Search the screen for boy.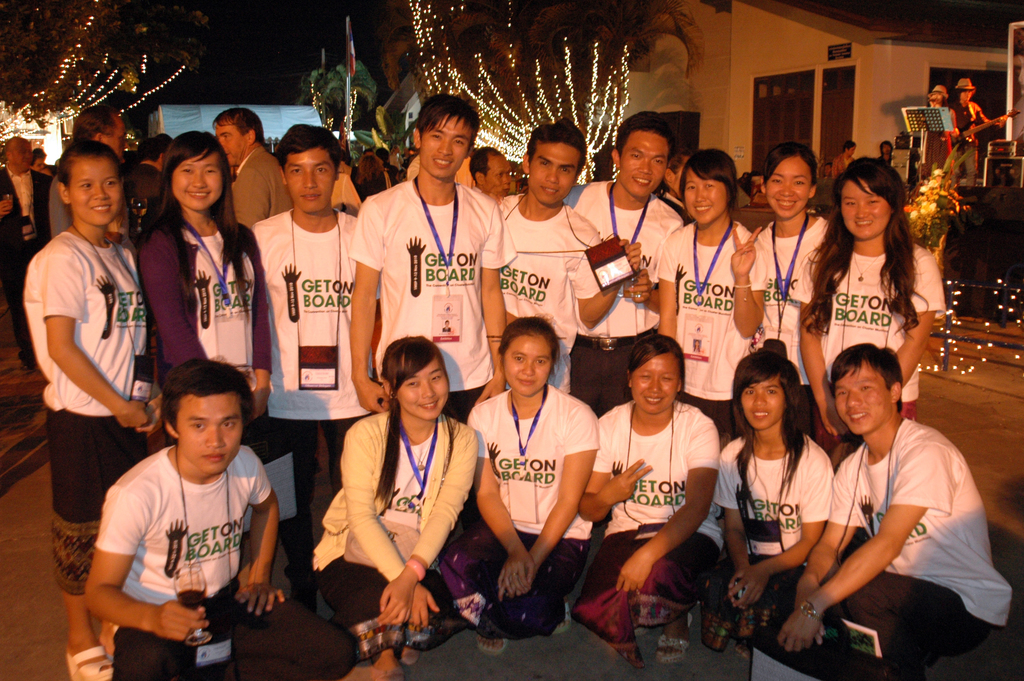
Found at locate(568, 105, 685, 413).
